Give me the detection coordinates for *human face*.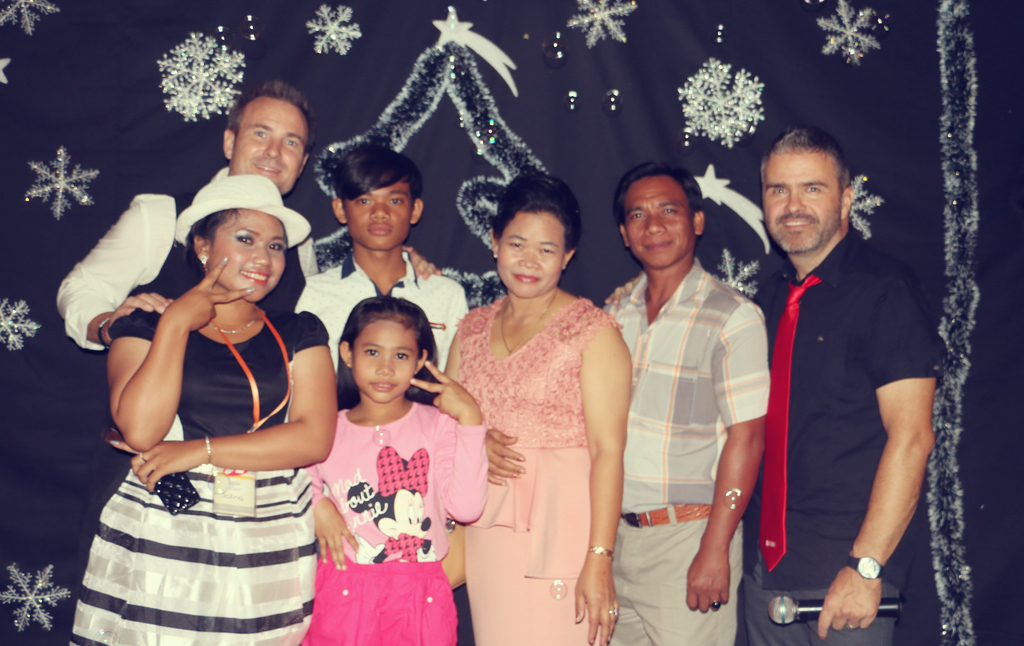
764 148 844 250.
